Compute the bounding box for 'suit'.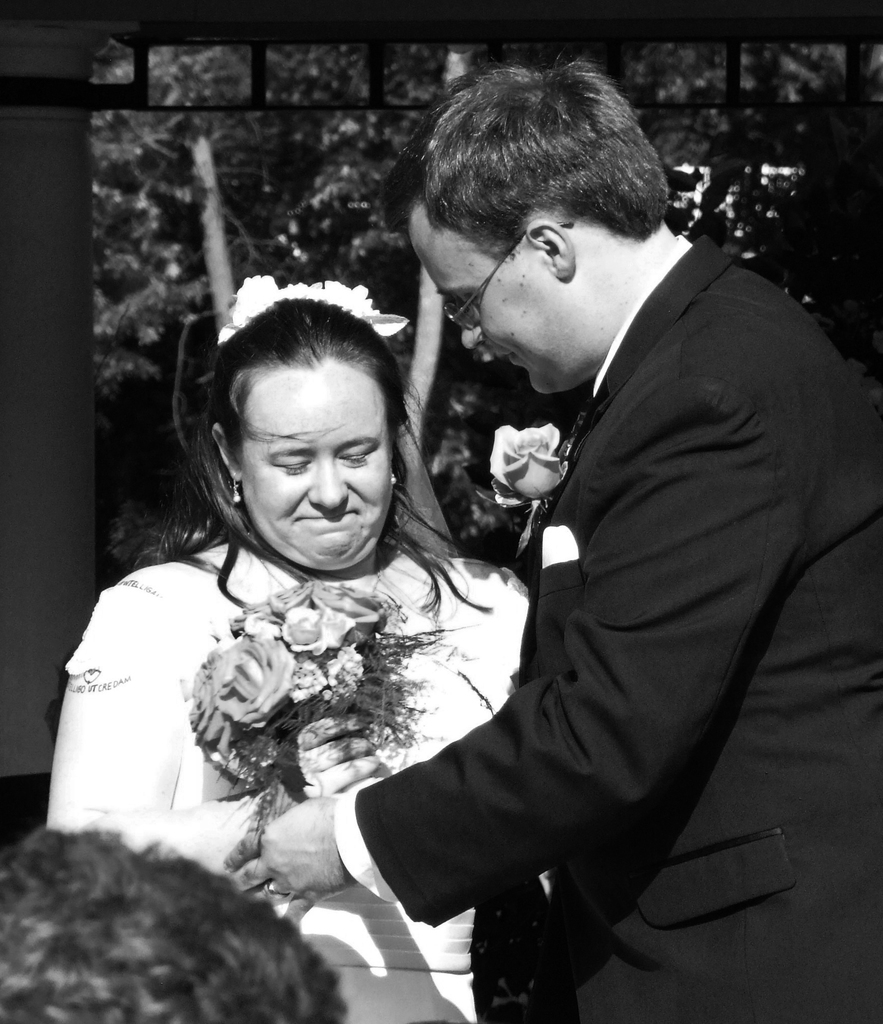
Rect(367, 216, 820, 1001).
